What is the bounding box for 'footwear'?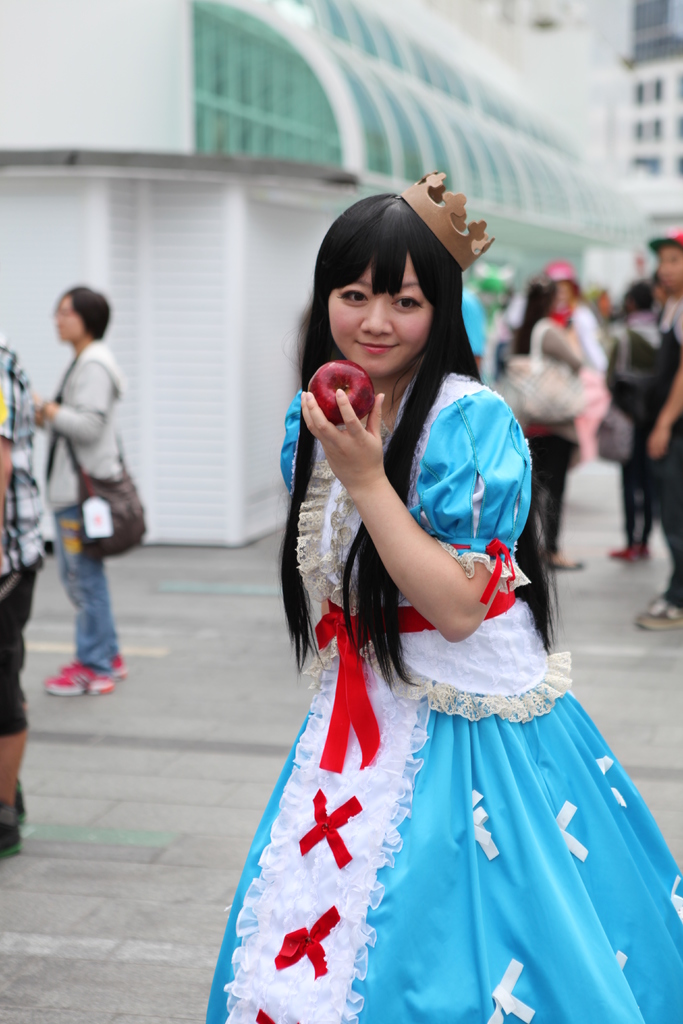
box(3, 775, 28, 829).
